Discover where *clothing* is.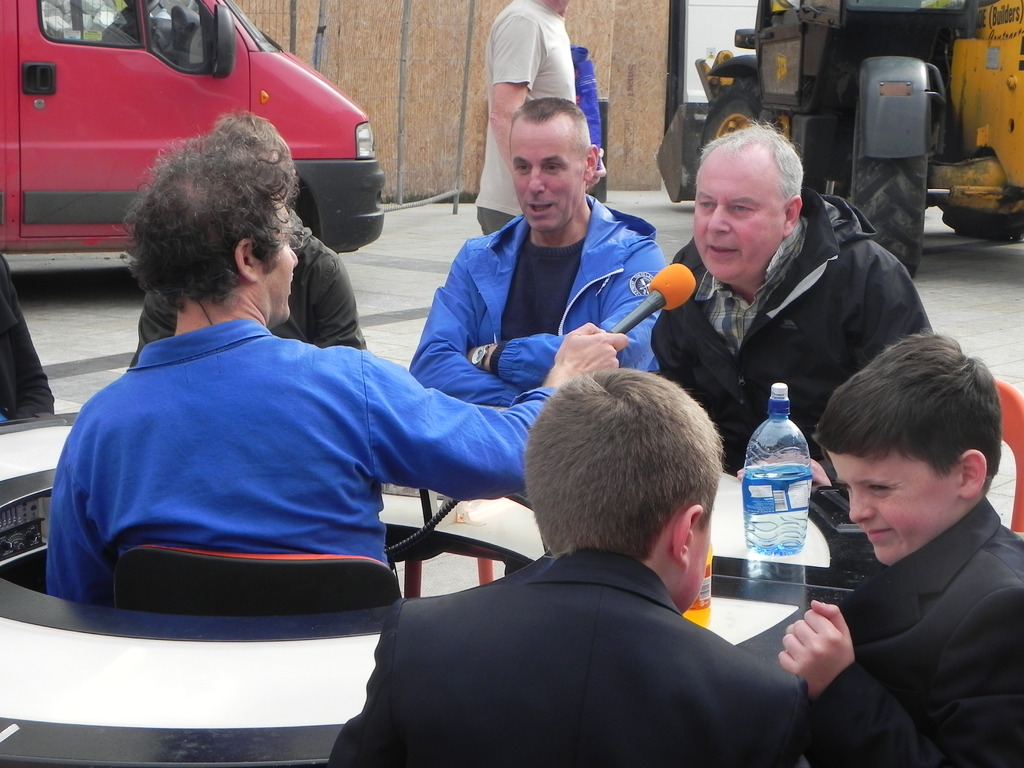
Discovered at box(47, 317, 561, 598).
